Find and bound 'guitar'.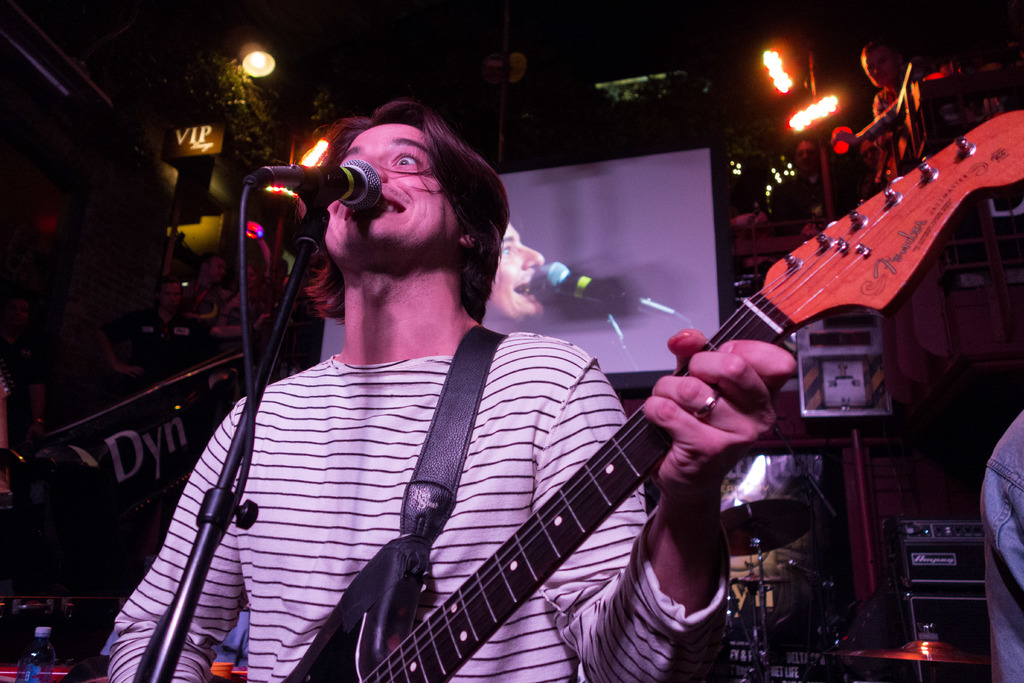
Bound: l=287, t=114, r=1023, b=682.
